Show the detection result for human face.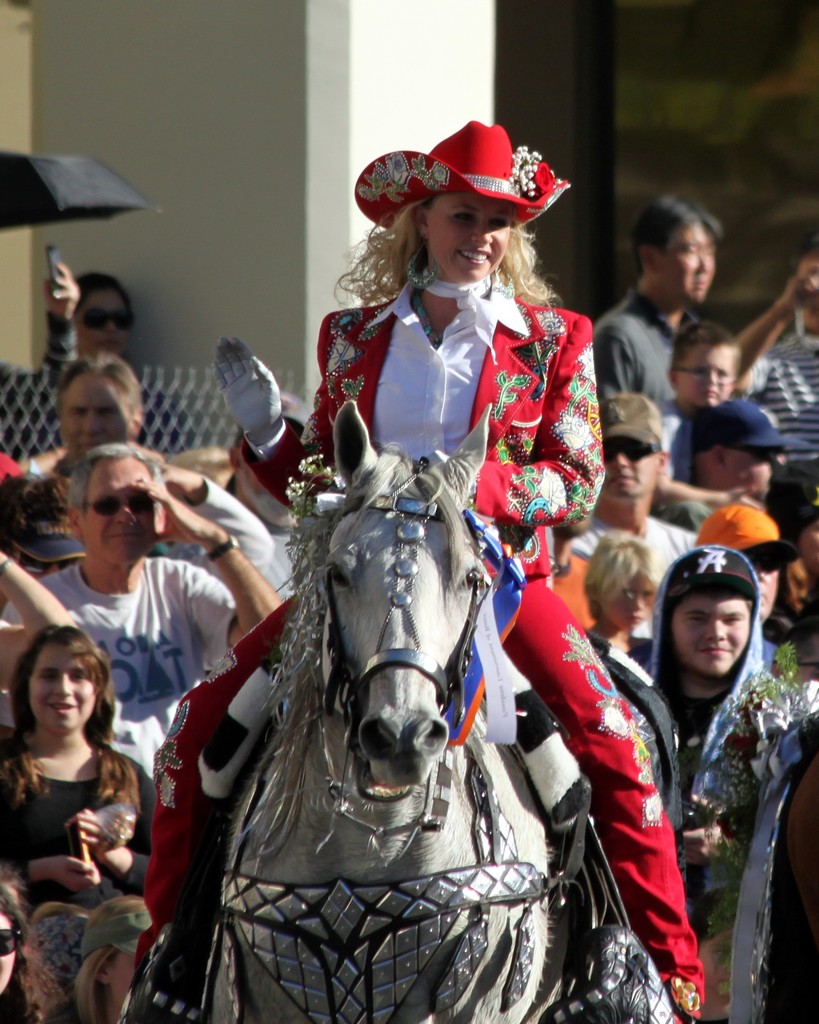
bbox=[429, 191, 513, 282].
